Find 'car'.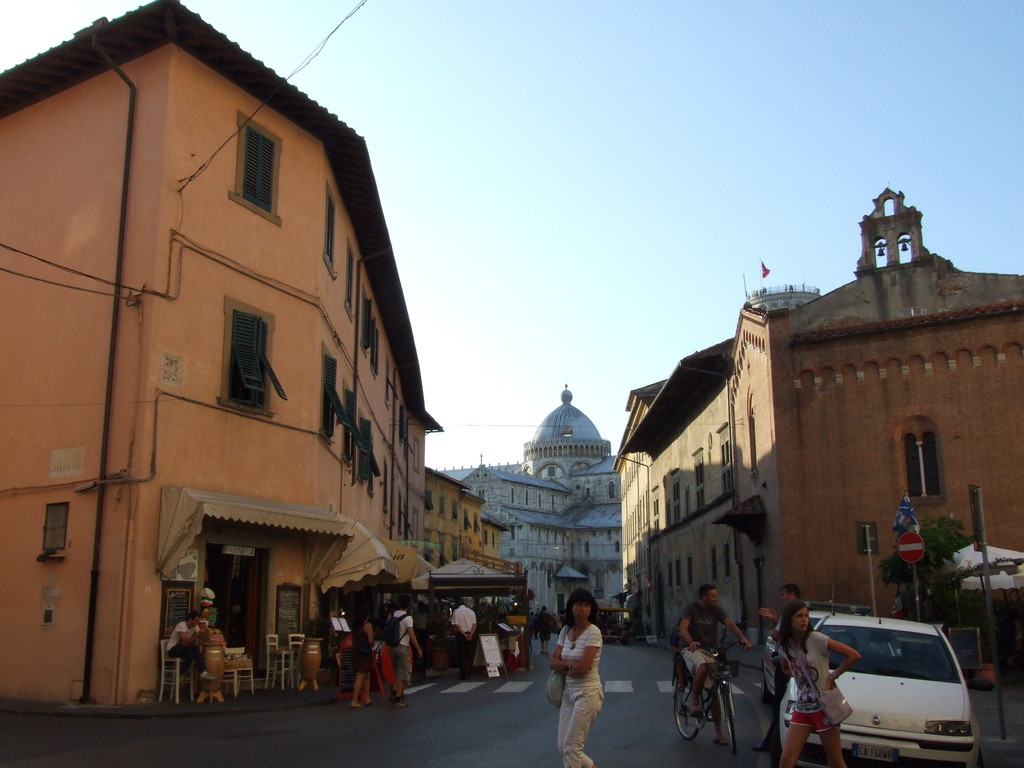
<box>771,565,992,767</box>.
